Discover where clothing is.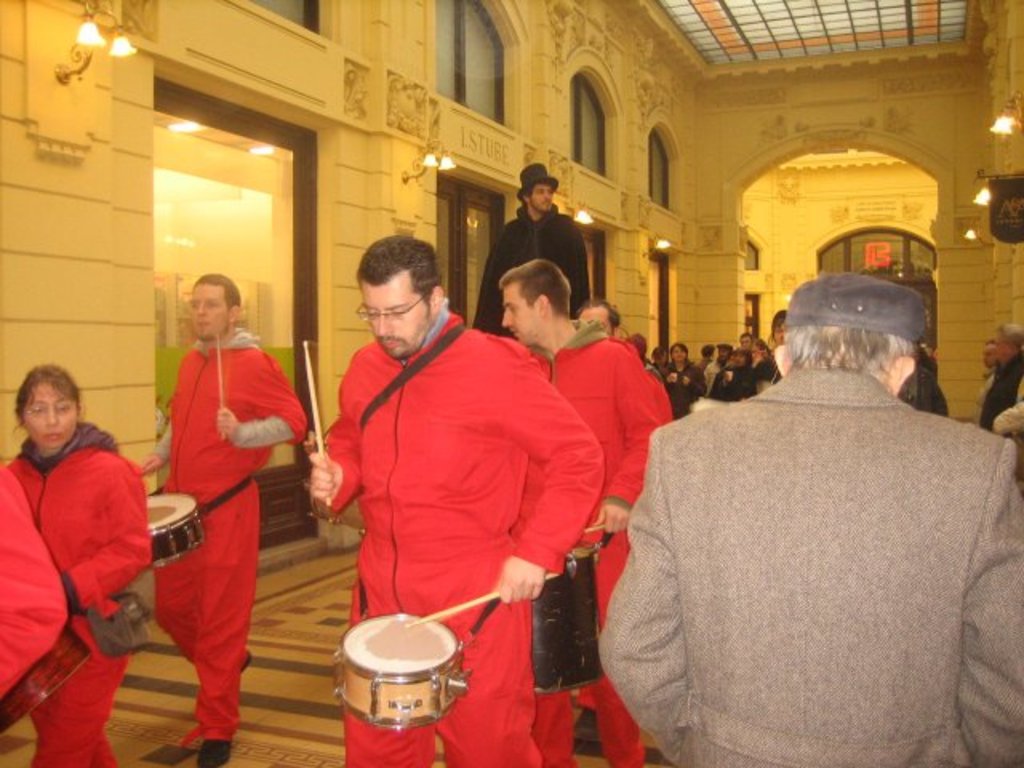
Discovered at <bbox>709, 370, 754, 402</bbox>.
